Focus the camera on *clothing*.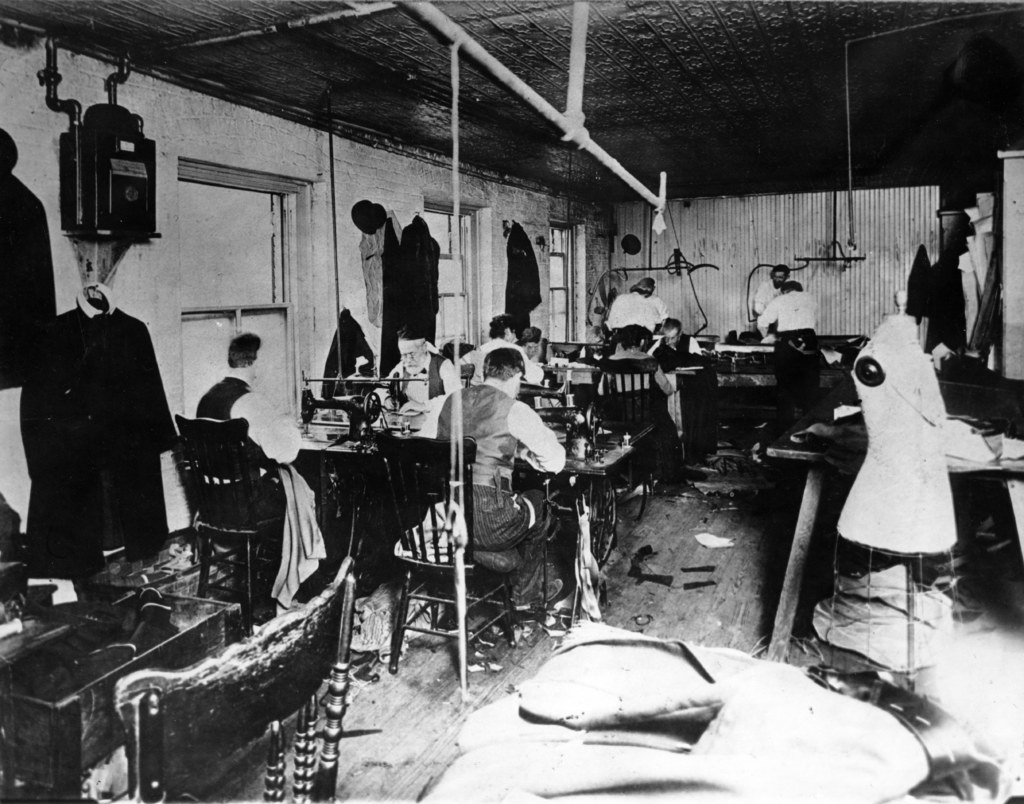
Focus region: locate(608, 290, 669, 328).
